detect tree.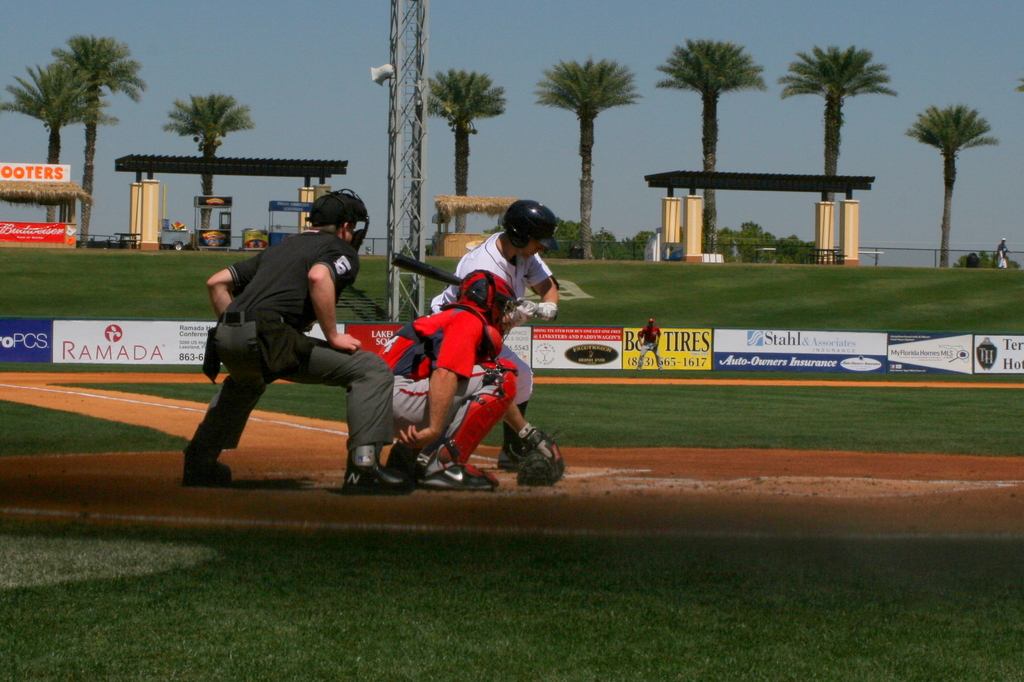
Detected at l=776, t=41, r=897, b=204.
